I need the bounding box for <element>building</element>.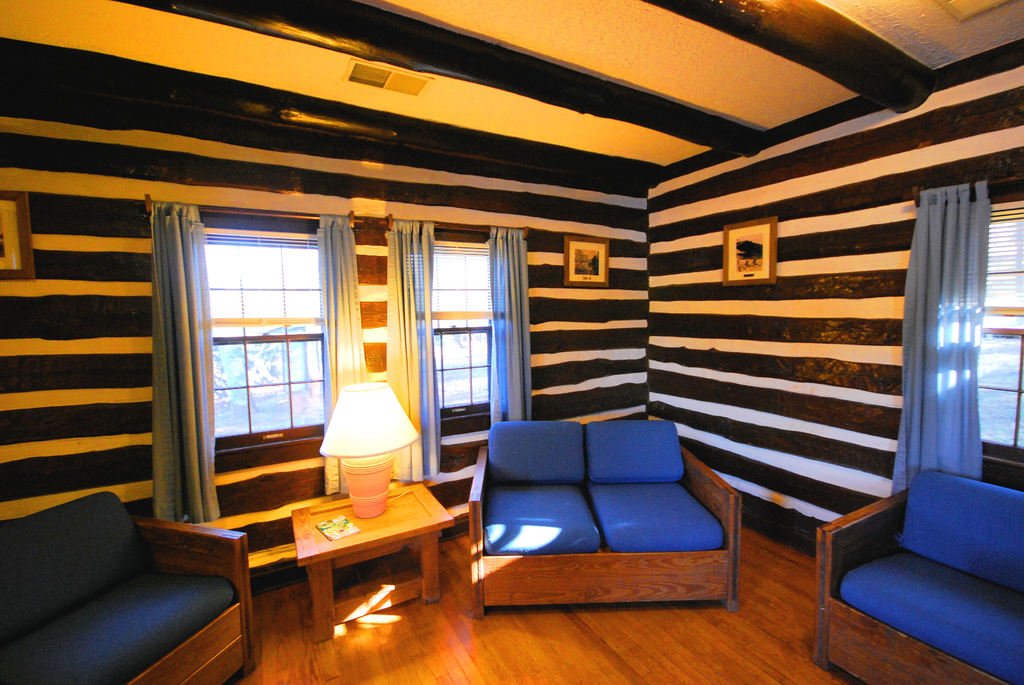
Here it is: box(0, 0, 1023, 684).
